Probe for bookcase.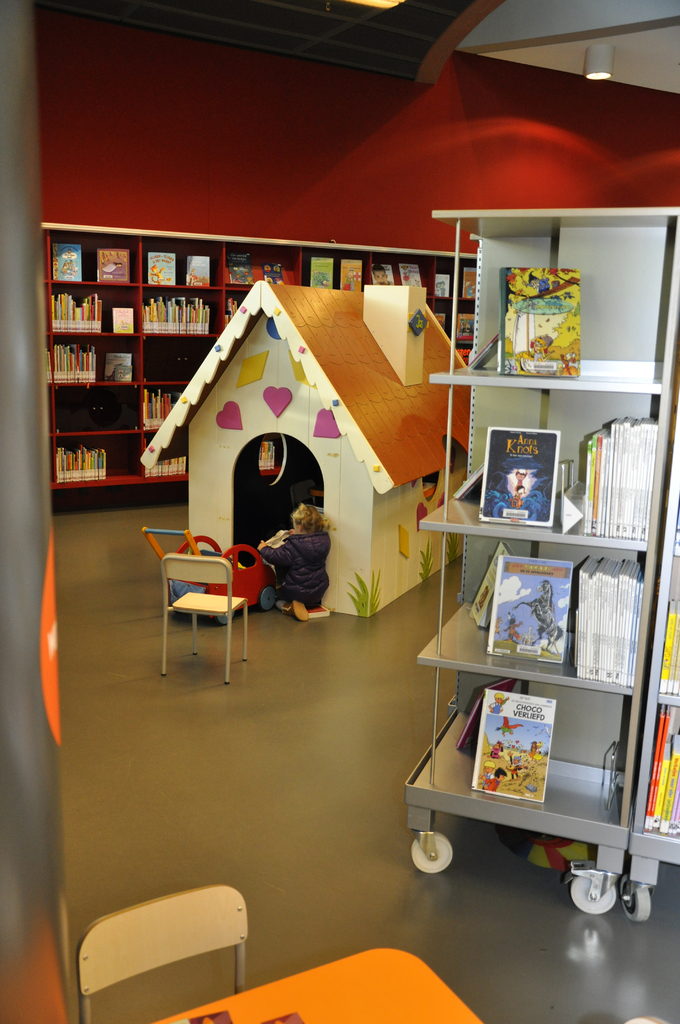
Probe result: (x1=401, y1=208, x2=679, y2=911).
